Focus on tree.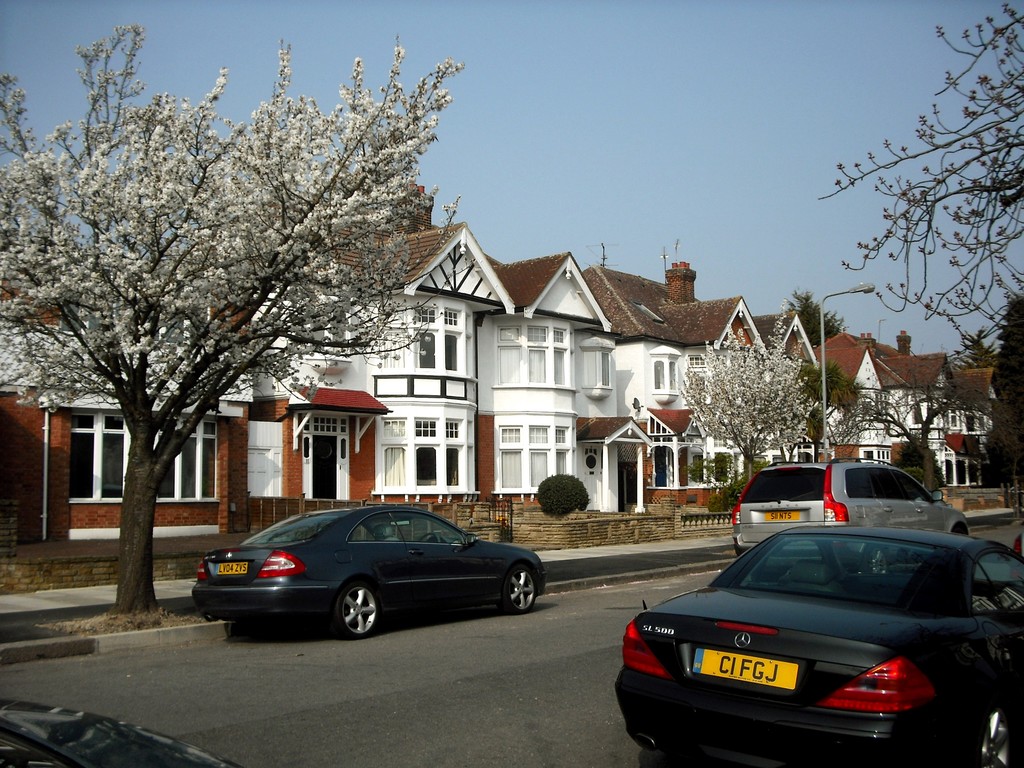
Focused at pyautogui.locateOnScreen(830, 378, 981, 490).
